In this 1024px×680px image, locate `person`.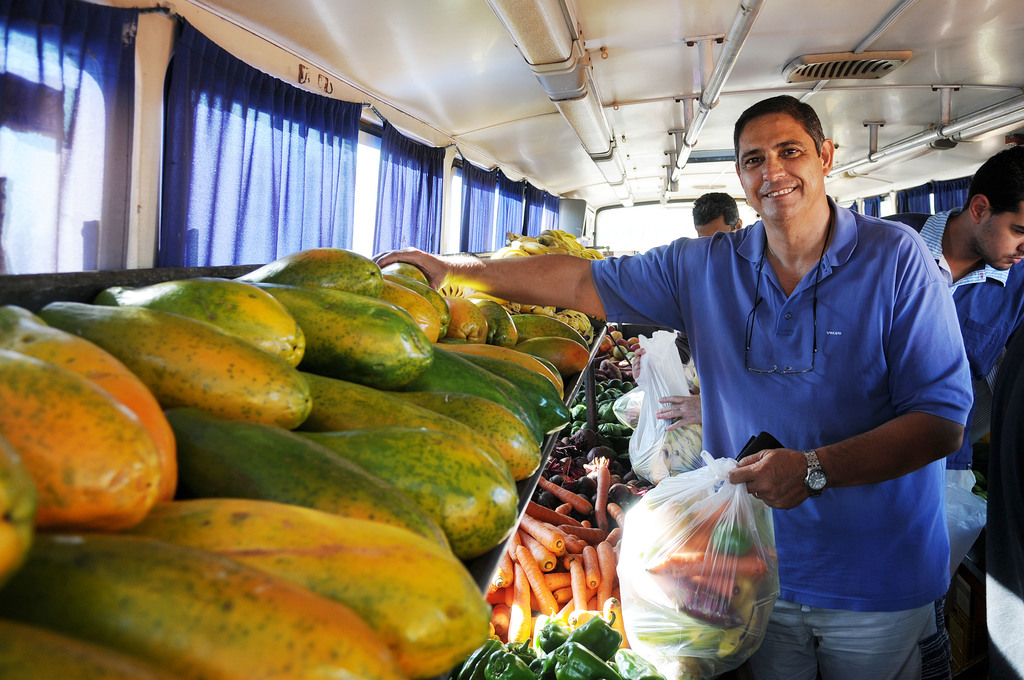
Bounding box: detection(365, 123, 935, 669).
